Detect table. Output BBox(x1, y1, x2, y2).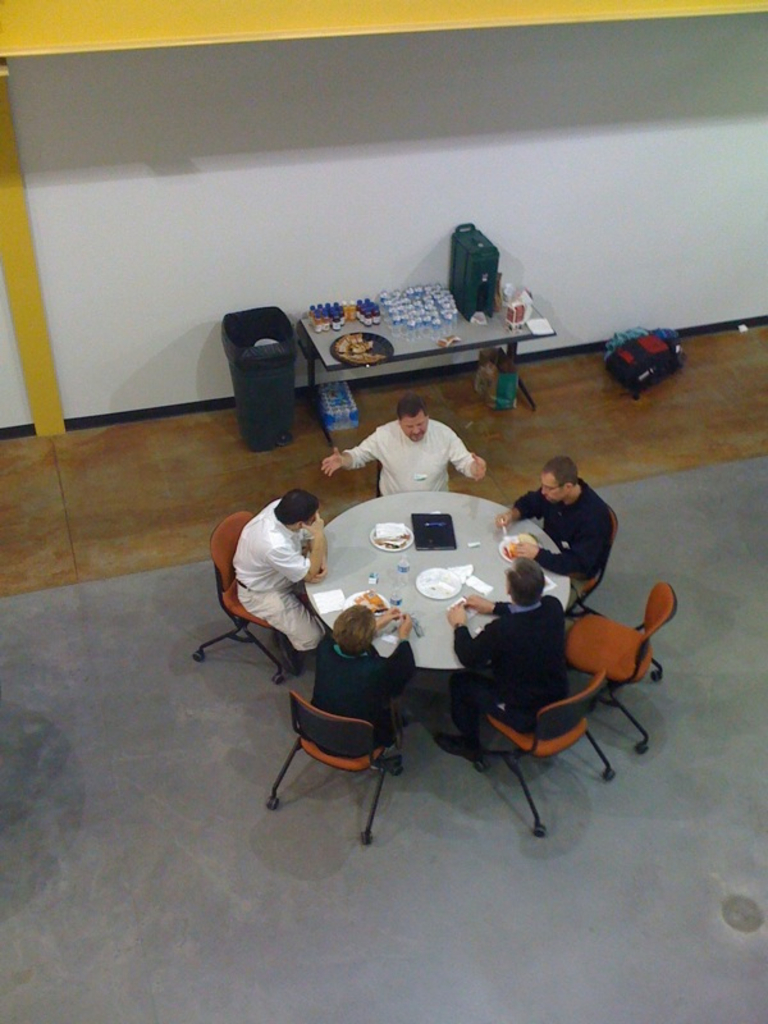
BBox(306, 493, 559, 696).
